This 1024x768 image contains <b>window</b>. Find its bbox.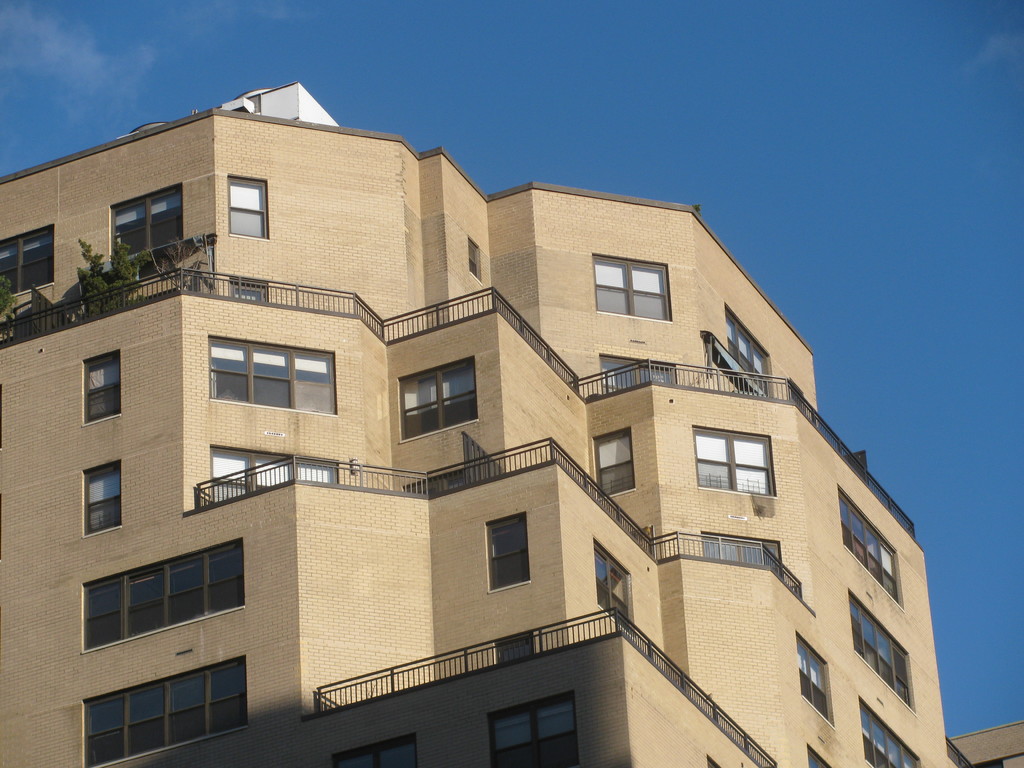
box=[488, 691, 580, 767].
